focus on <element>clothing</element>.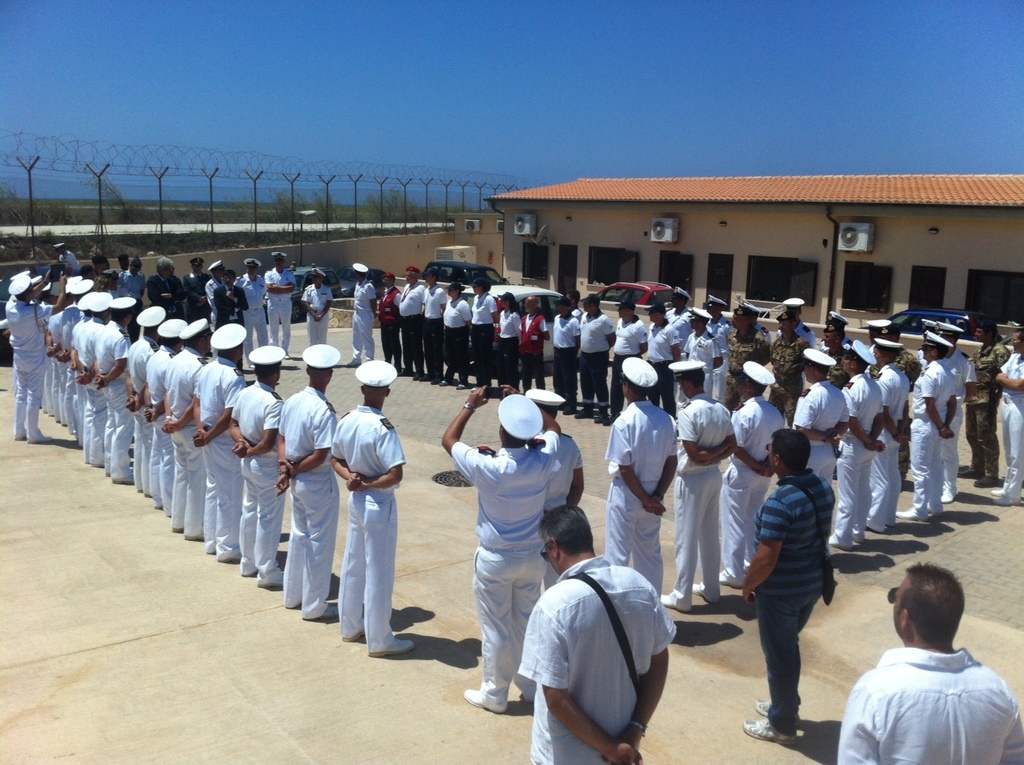
Focused at BBox(748, 463, 840, 733).
